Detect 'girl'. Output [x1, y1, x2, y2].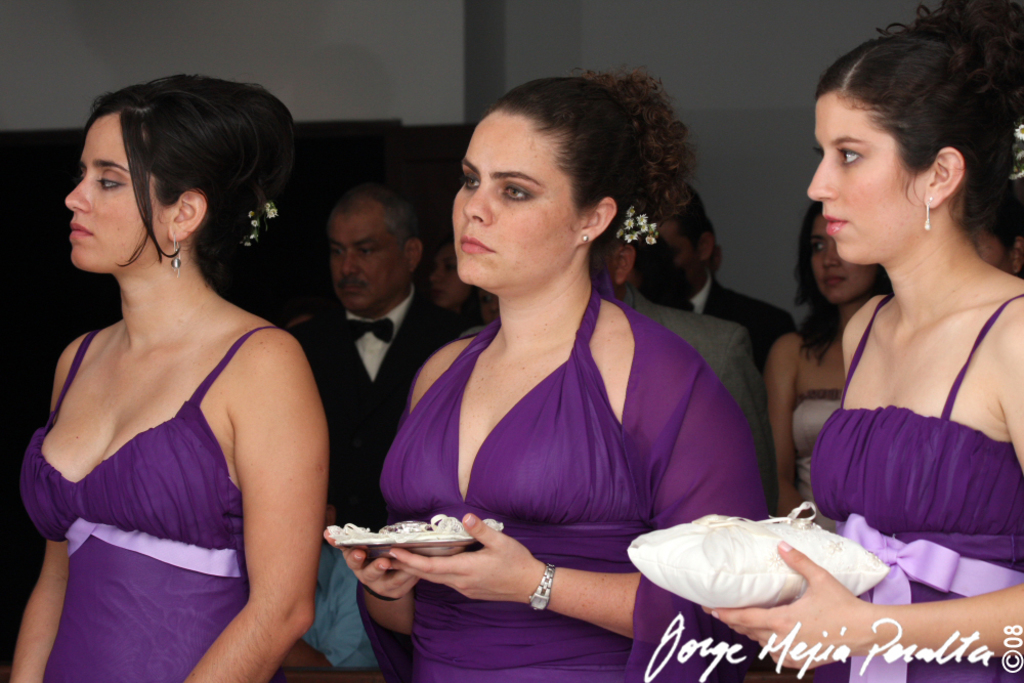
[327, 65, 770, 682].
